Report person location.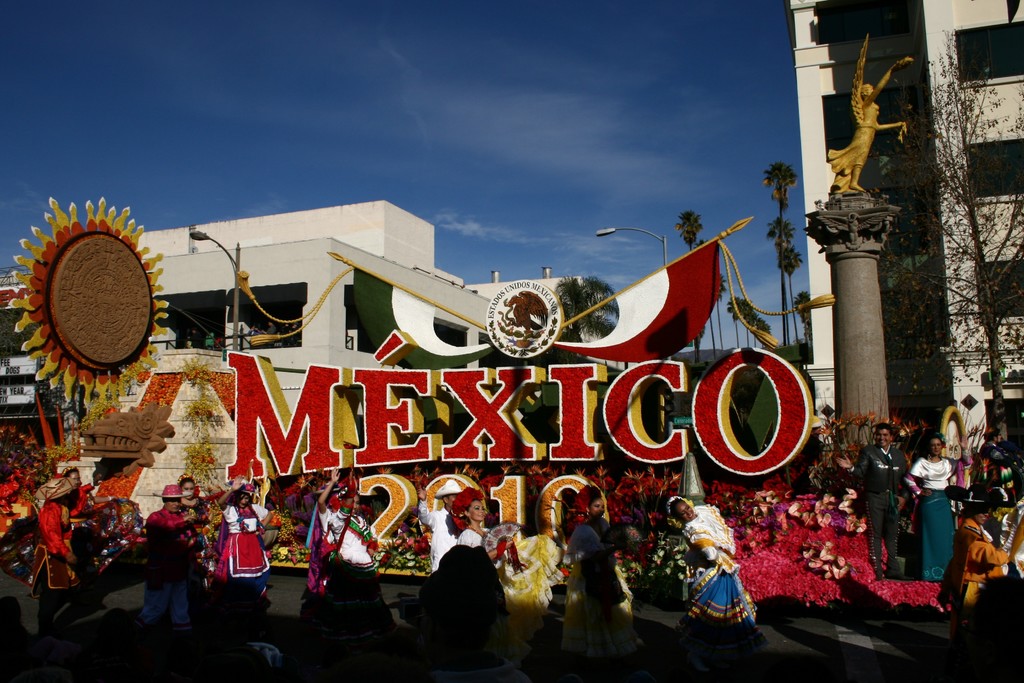
Report: 941 484 1017 614.
